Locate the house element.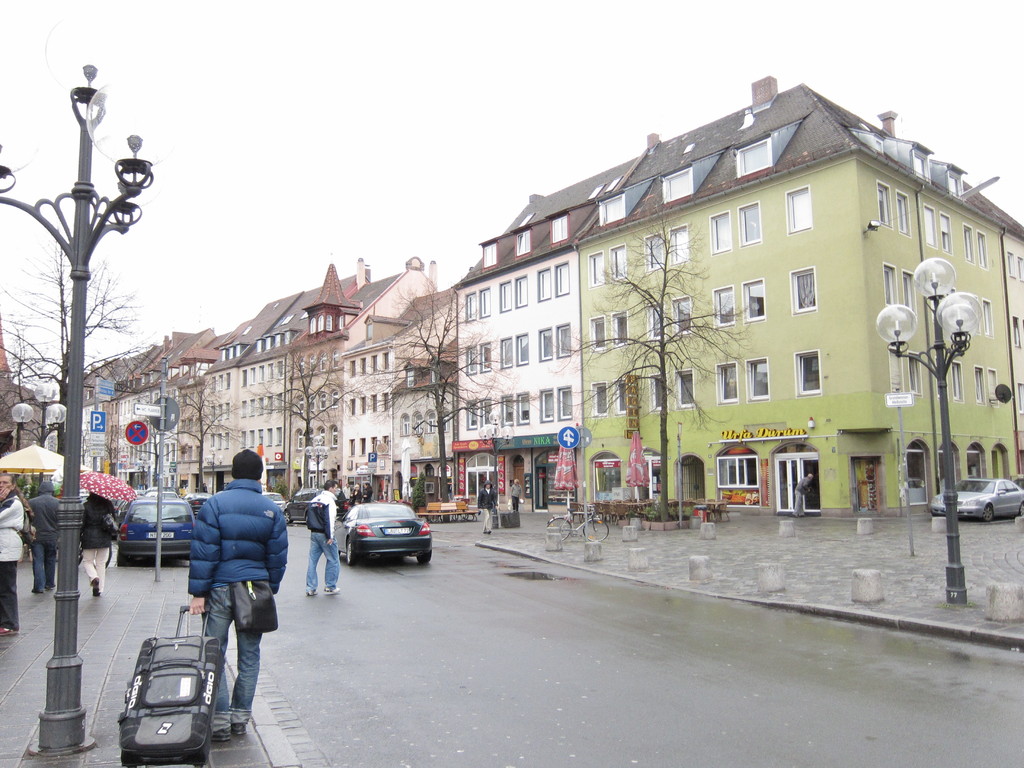
Element bbox: [451,69,1023,519].
